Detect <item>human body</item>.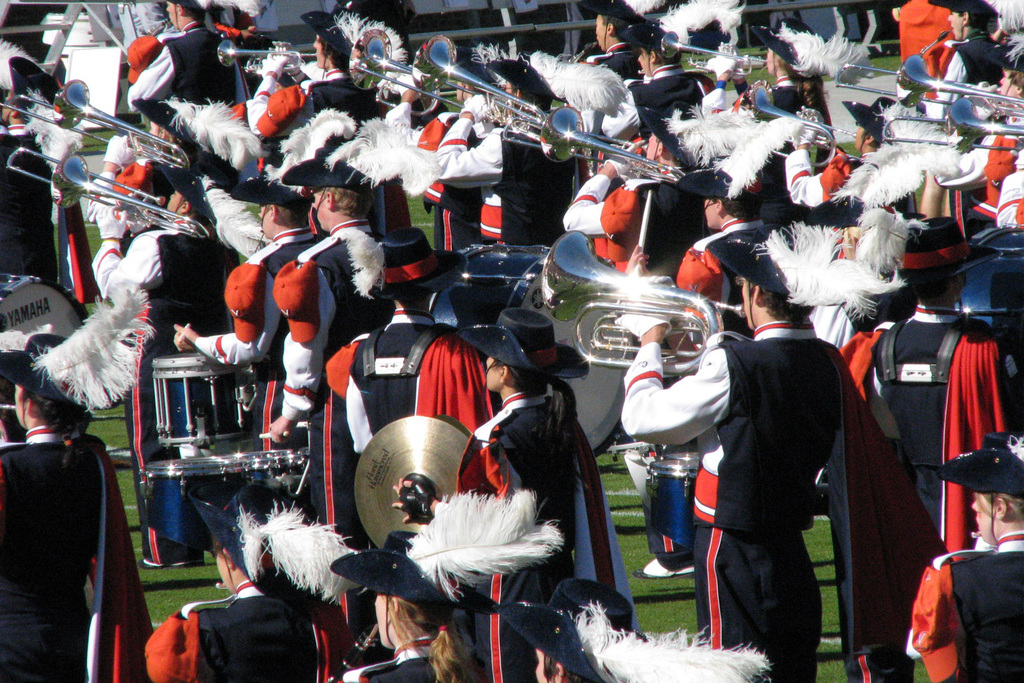
Detected at bbox=[265, 145, 393, 443].
